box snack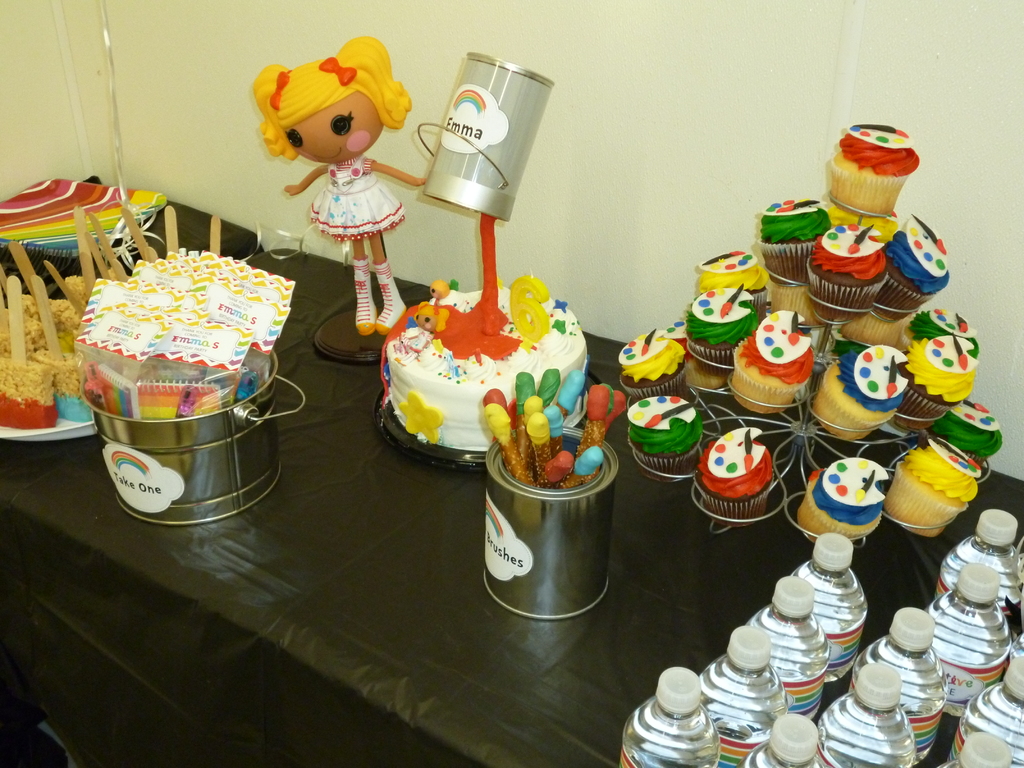
box(696, 429, 781, 518)
